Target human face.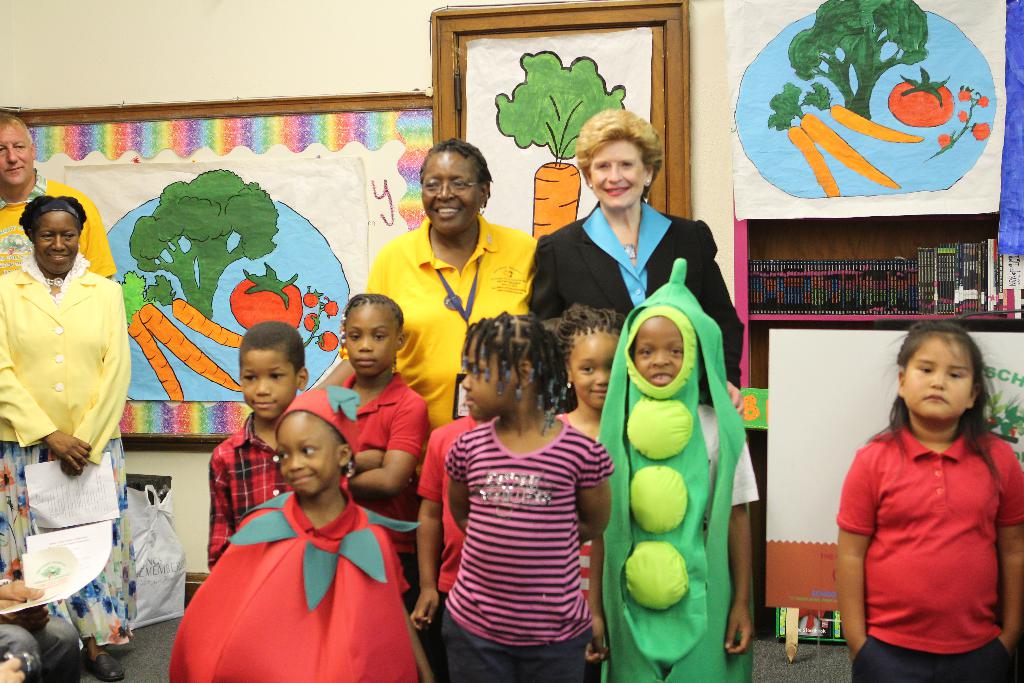
Target region: box=[344, 308, 395, 372].
